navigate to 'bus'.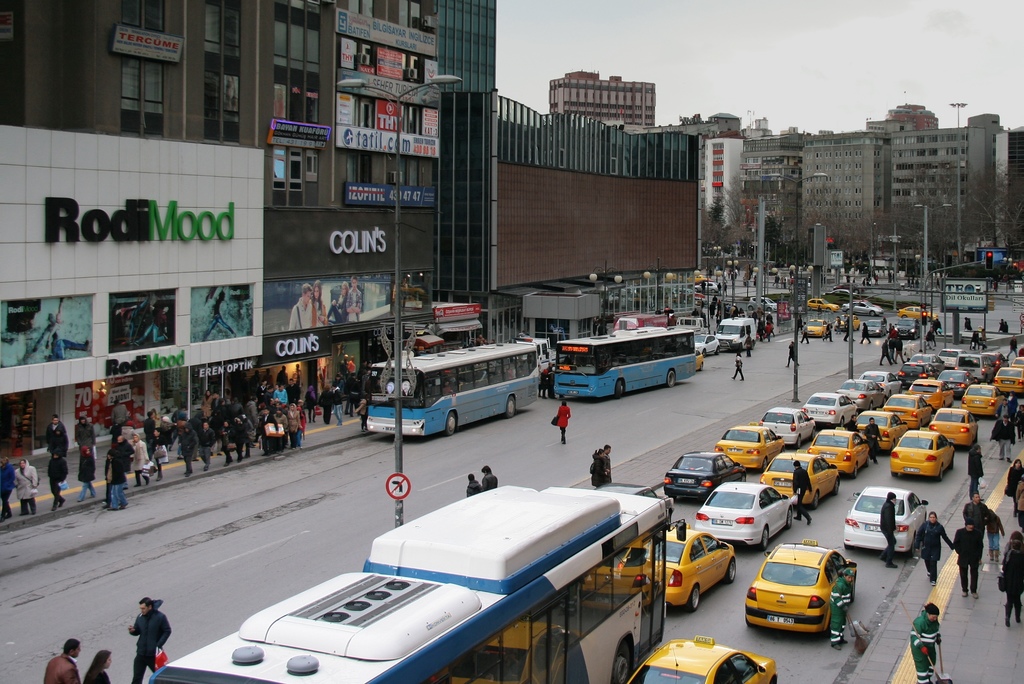
Navigation target: 553:326:694:400.
